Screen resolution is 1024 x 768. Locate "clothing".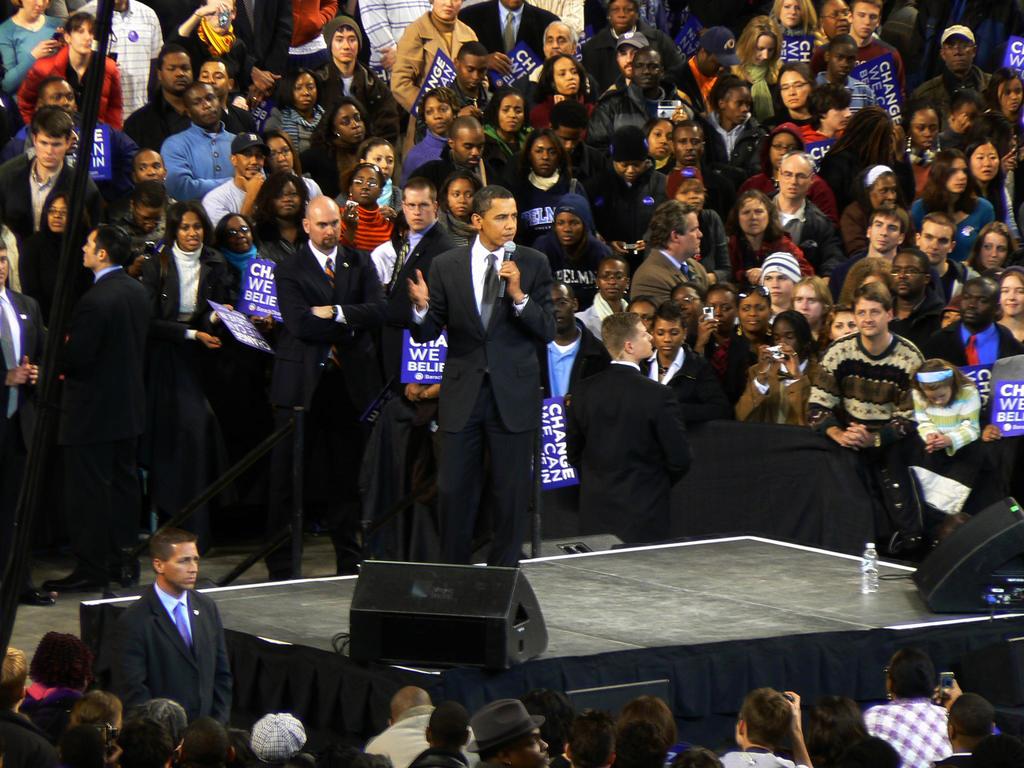
860:695:952:767.
